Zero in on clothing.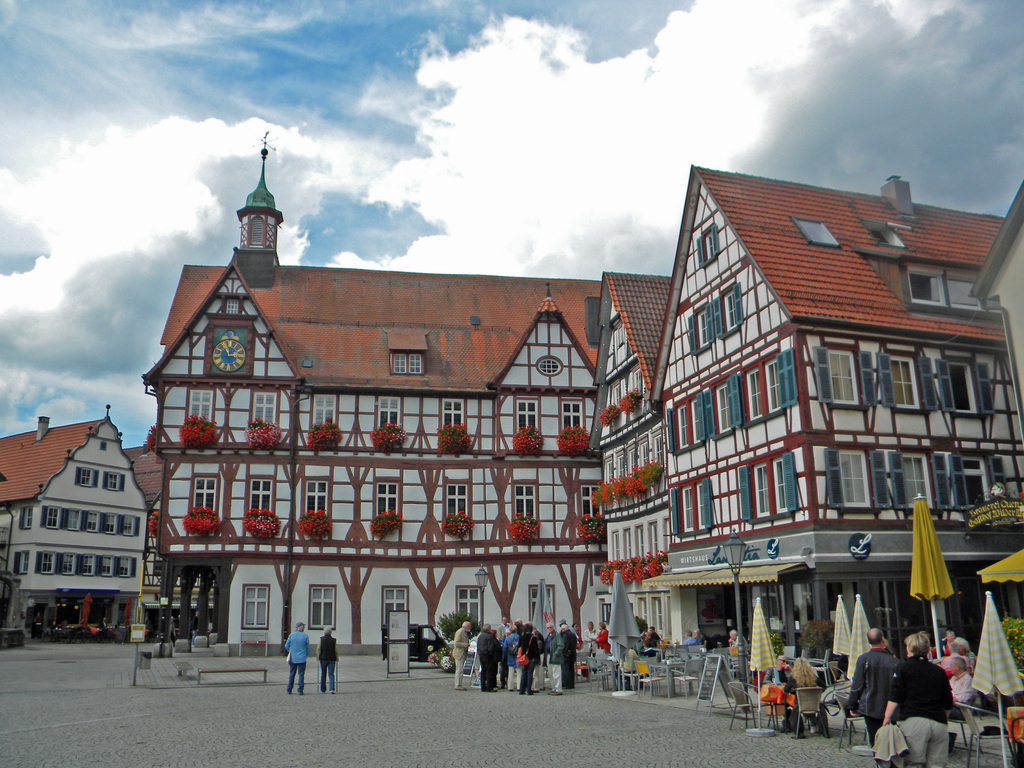
Zeroed in: [448,627,470,685].
